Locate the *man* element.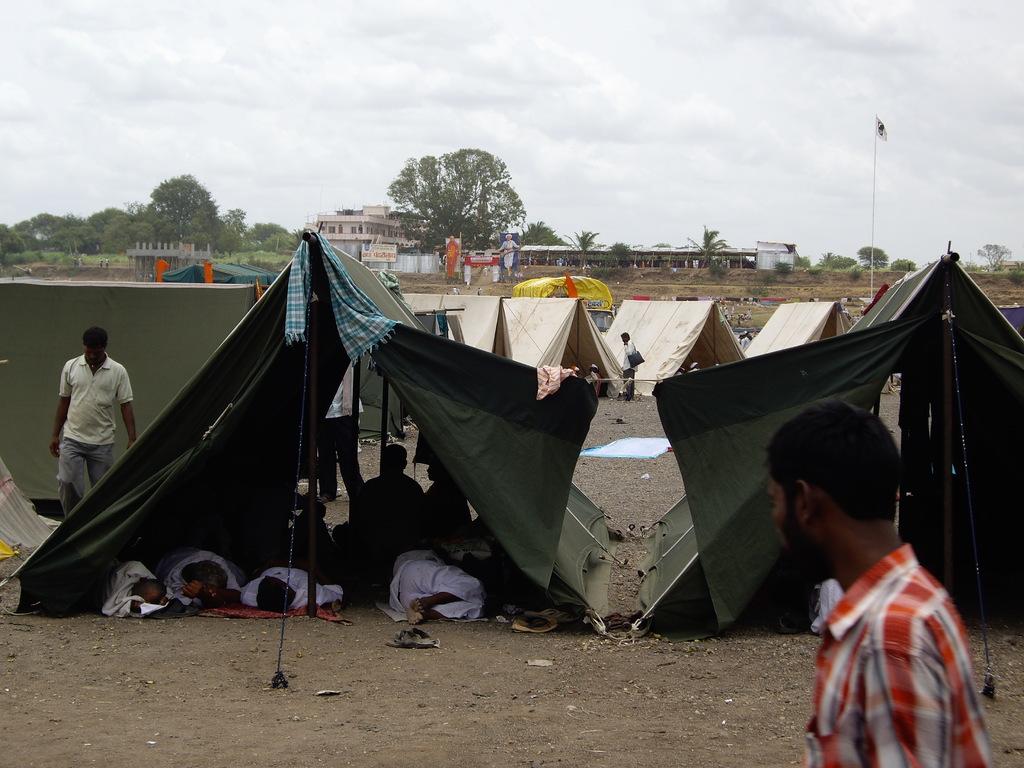
Element bbox: (331,442,426,563).
